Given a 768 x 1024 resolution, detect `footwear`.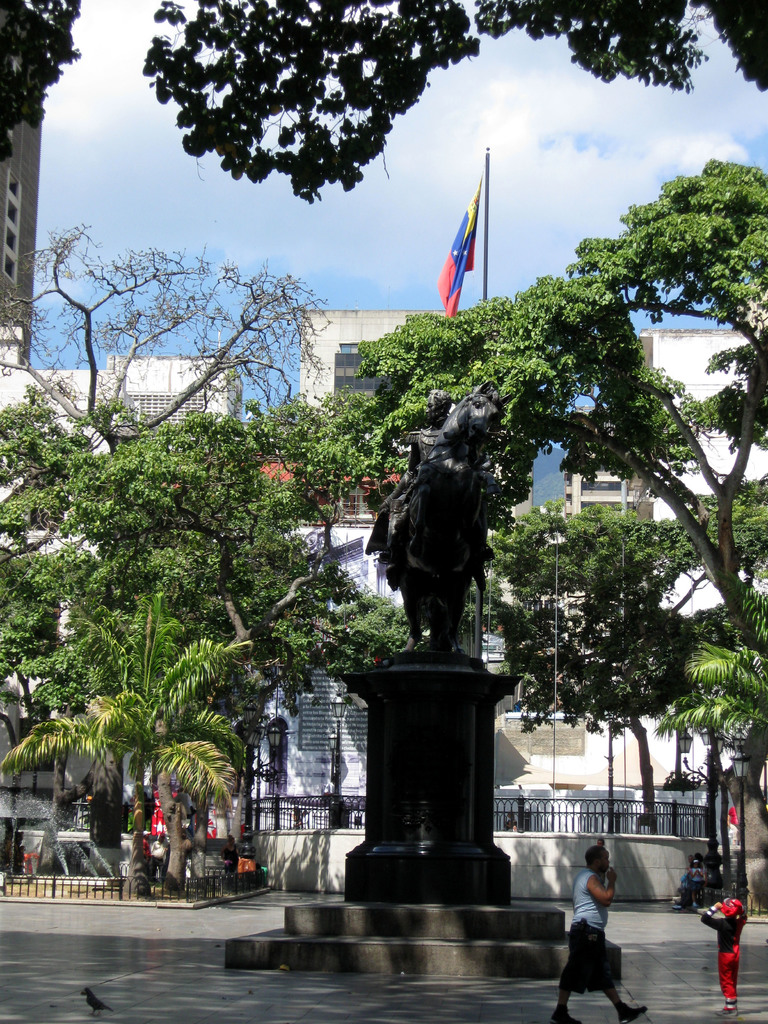
box(545, 1008, 582, 1023).
